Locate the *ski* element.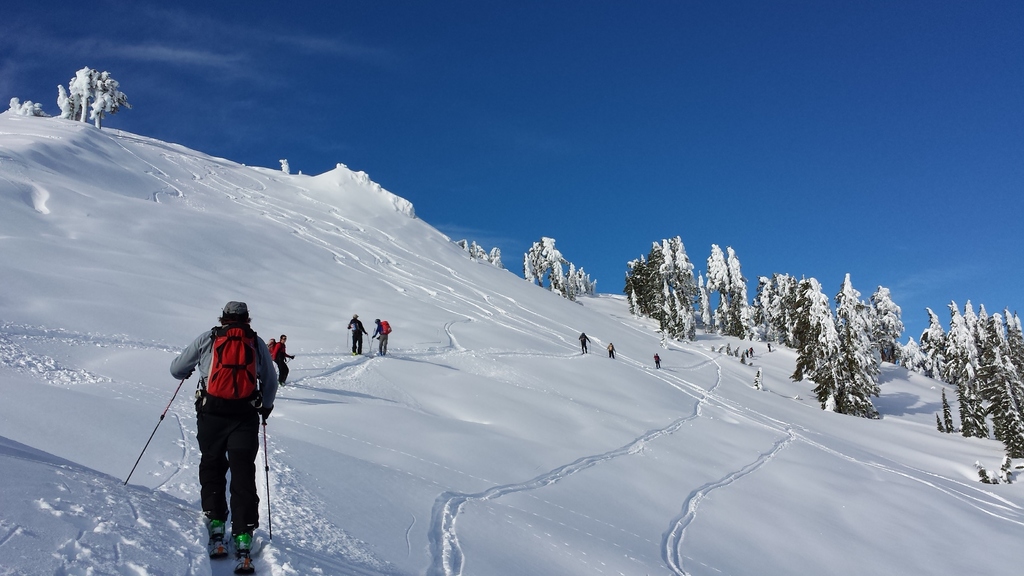
Element bbox: (208,531,259,575).
